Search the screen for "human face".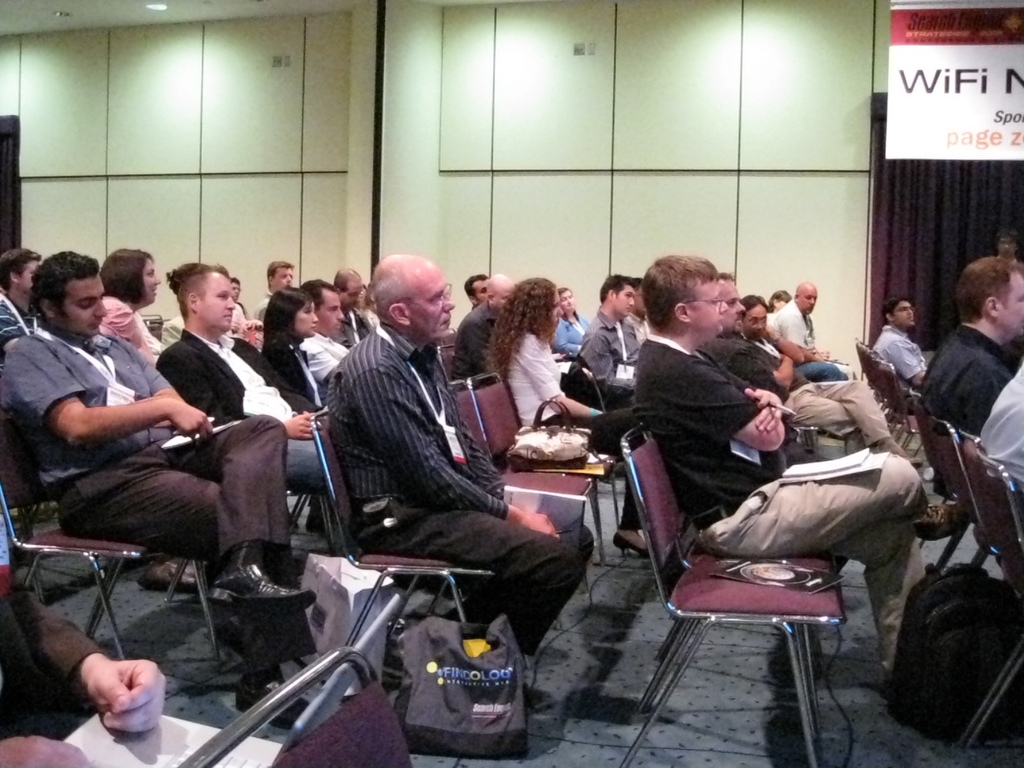
Found at rect(742, 303, 765, 340).
